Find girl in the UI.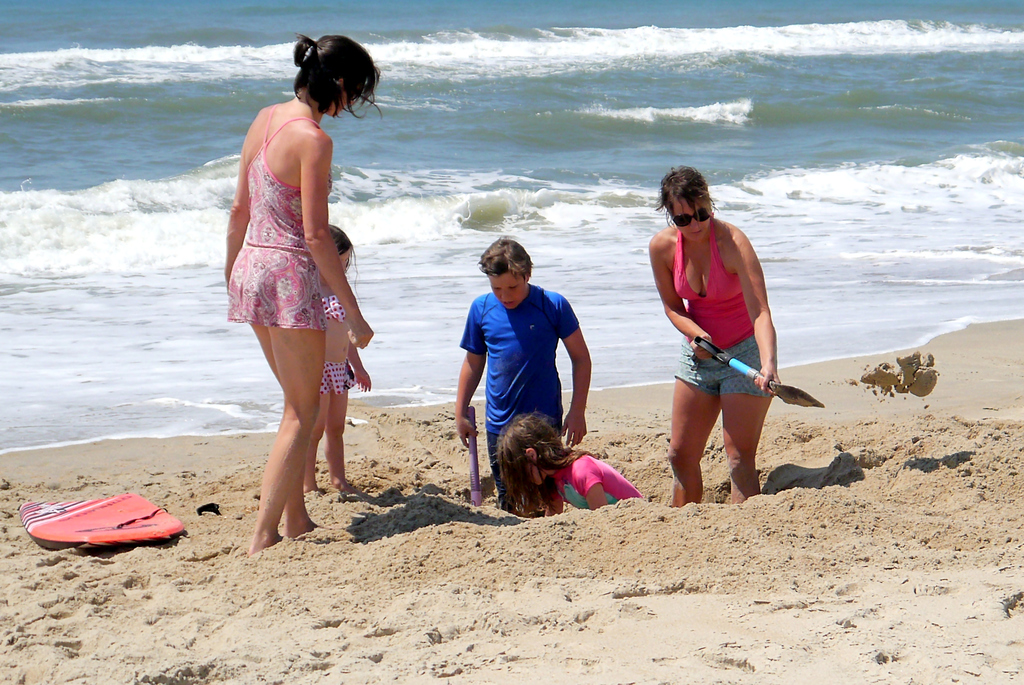
UI element at bbox(301, 223, 374, 492).
